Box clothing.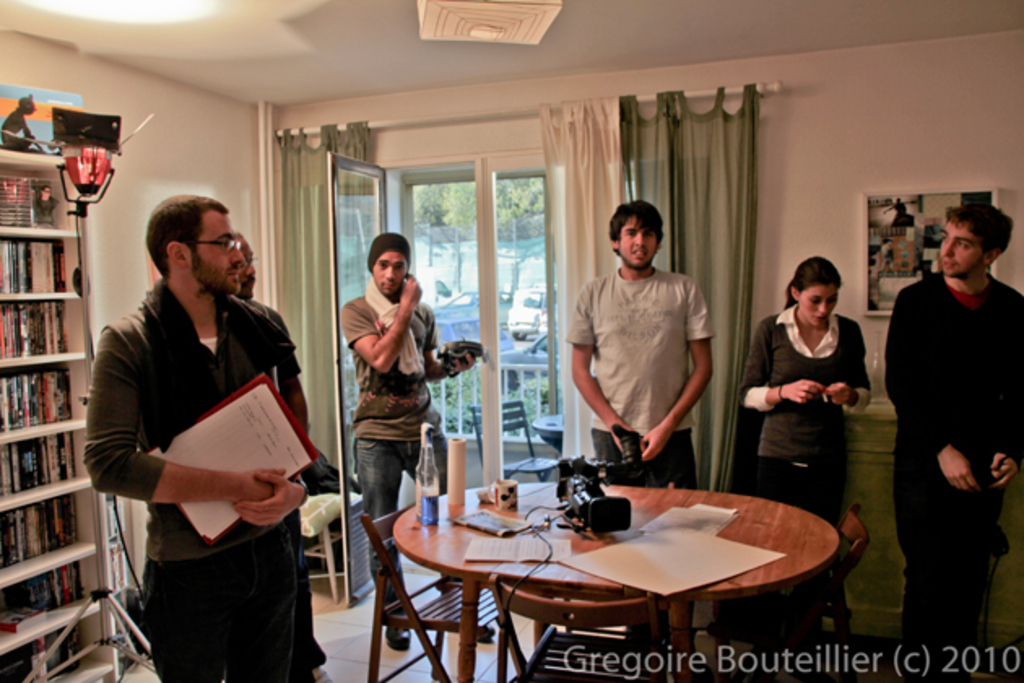
<region>566, 270, 712, 639</region>.
